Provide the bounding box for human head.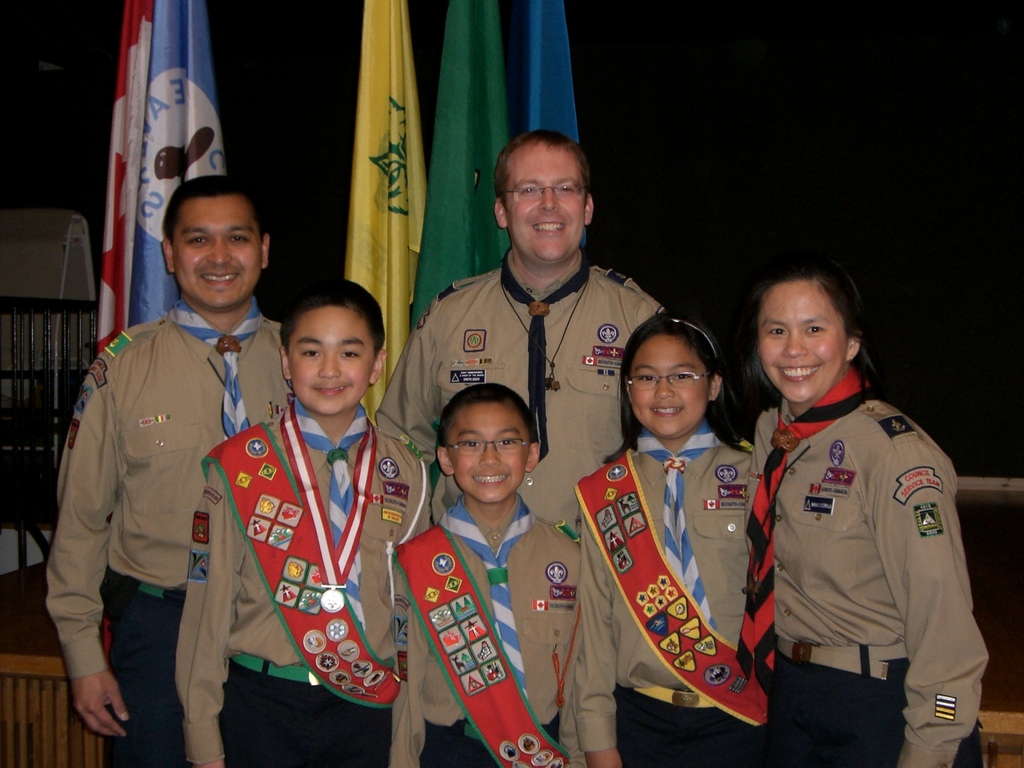
[617, 310, 721, 434].
